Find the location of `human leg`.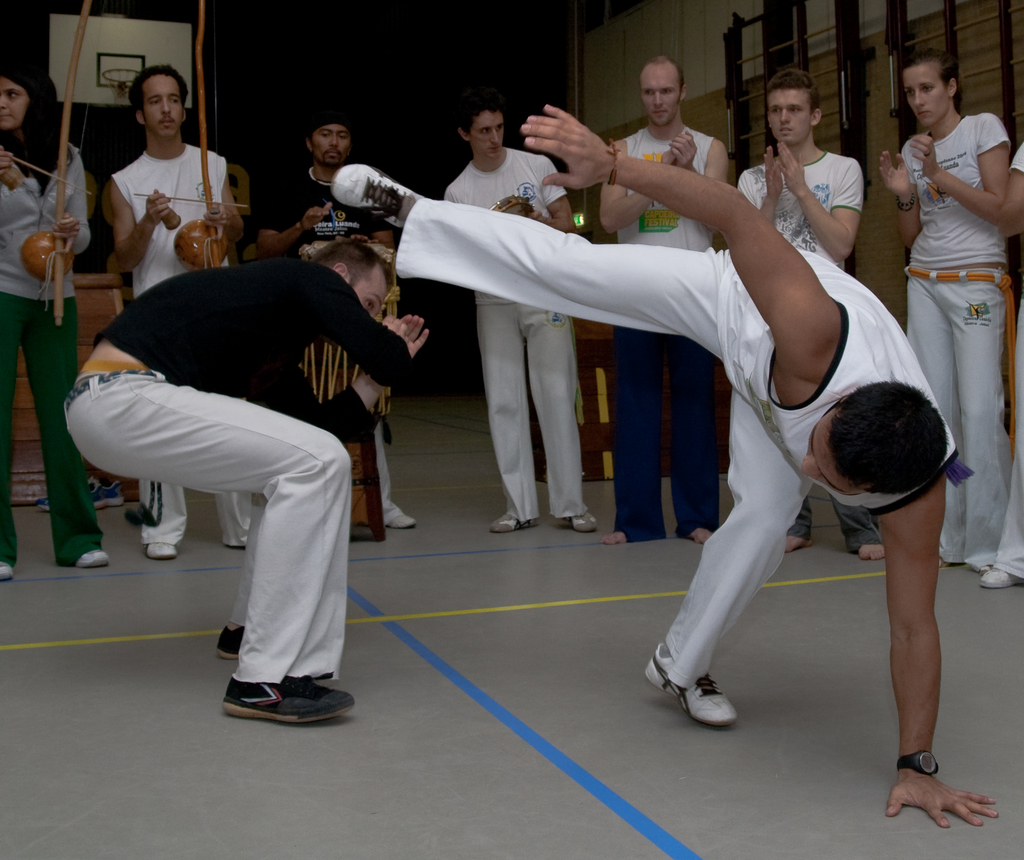
Location: bbox(335, 160, 755, 369).
